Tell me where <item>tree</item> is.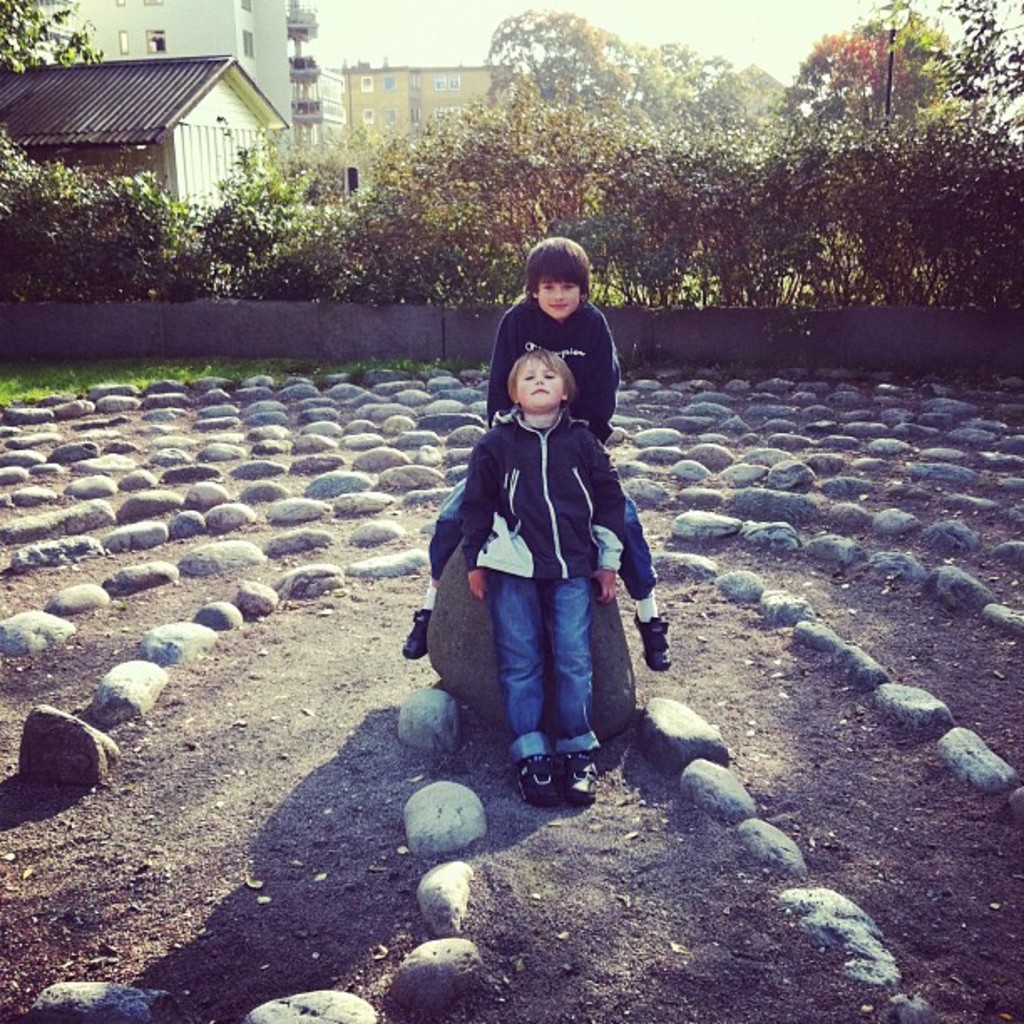
<item>tree</item> is at [x1=325, y1=92, x2=607, y2=323].
